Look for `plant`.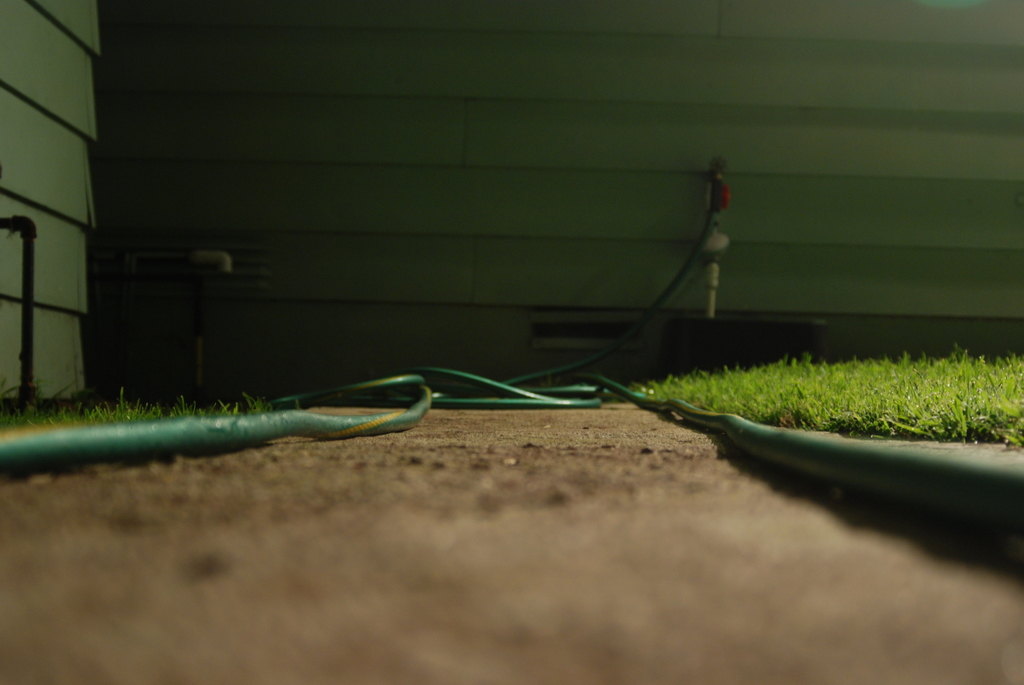
Found: (x1=0, y1=384, x2=278, y2=432).
